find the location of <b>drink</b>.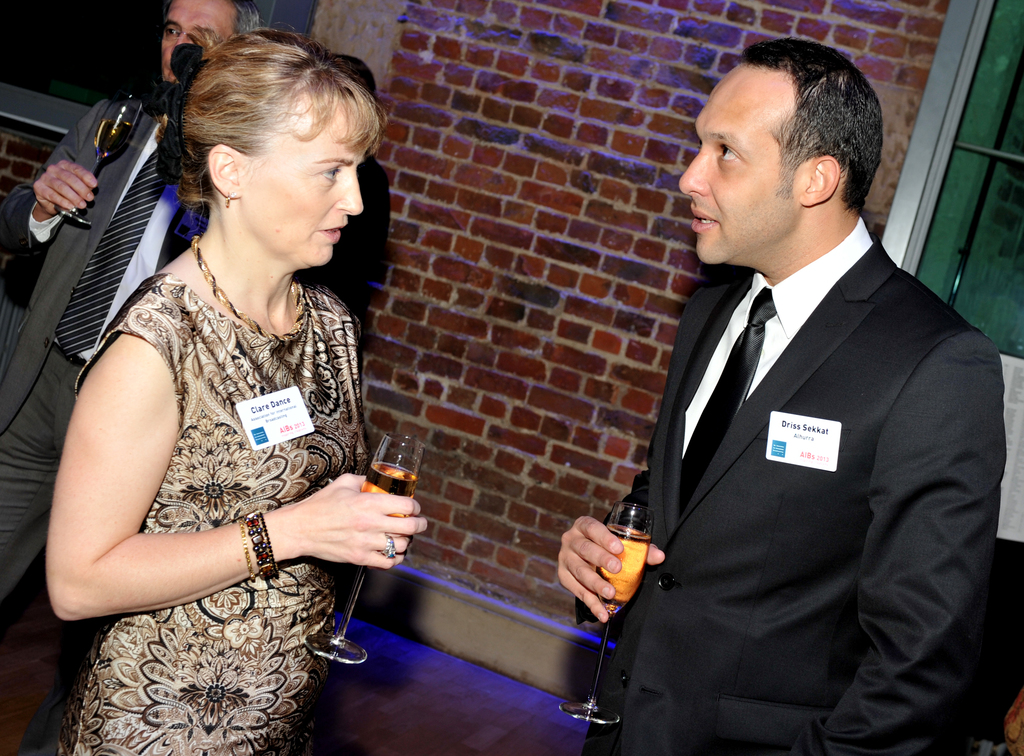
Location: <bbox>362, 463, 414, 503</bbox>.
